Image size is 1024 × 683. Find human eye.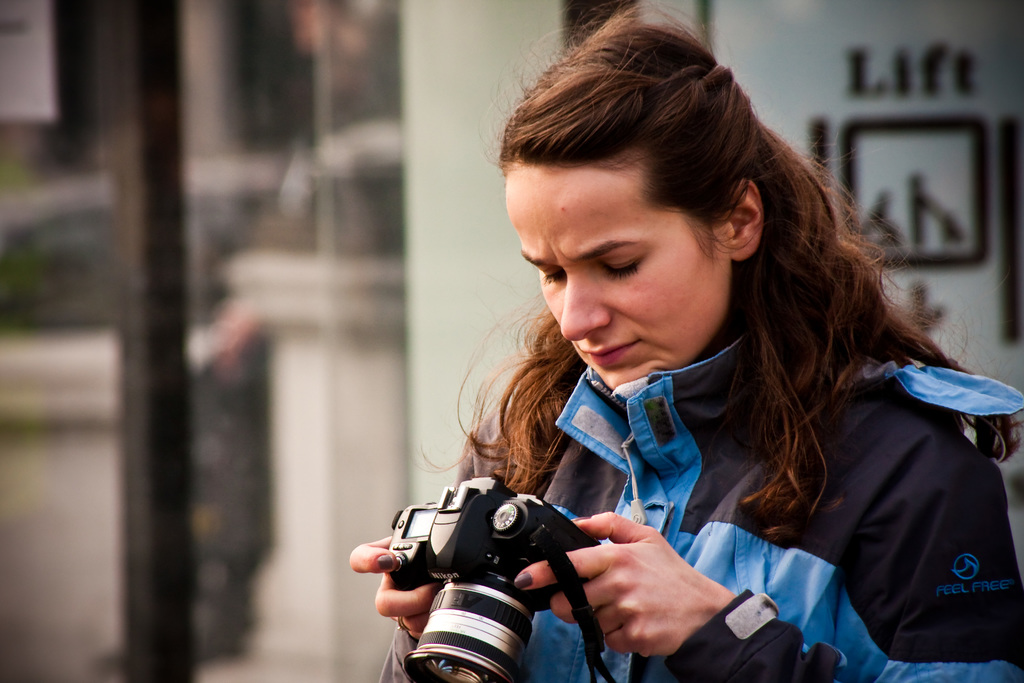
crop(538, 265, 564, 283).
